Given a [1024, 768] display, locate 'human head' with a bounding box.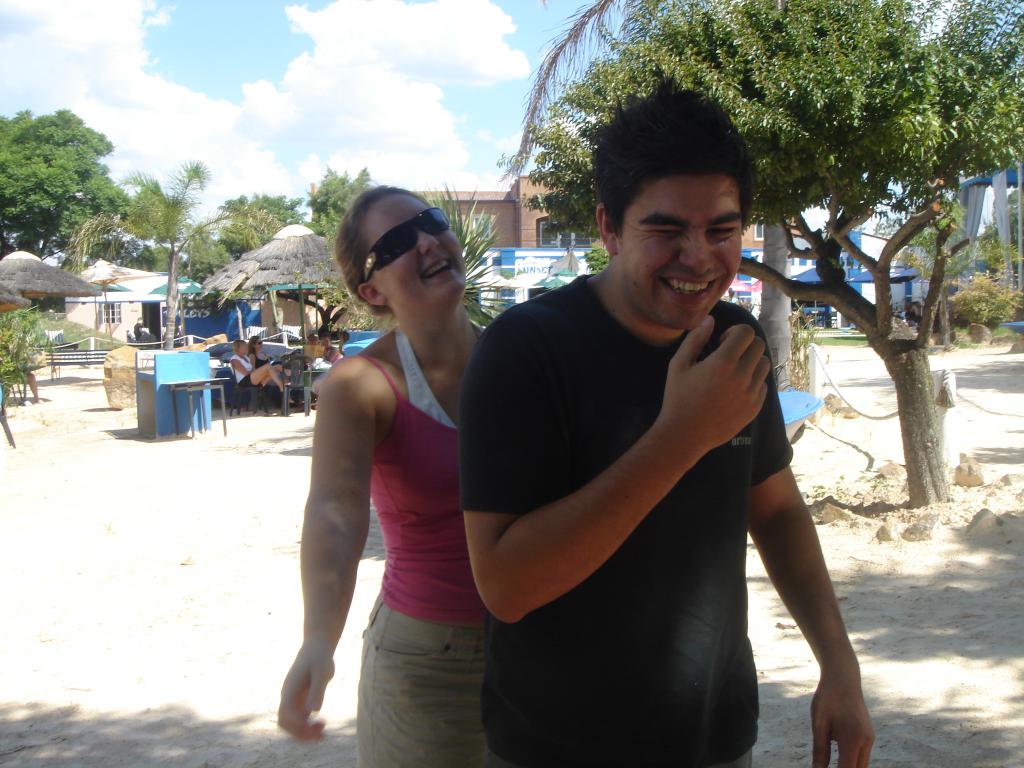
Located: 308/331/316/344.
